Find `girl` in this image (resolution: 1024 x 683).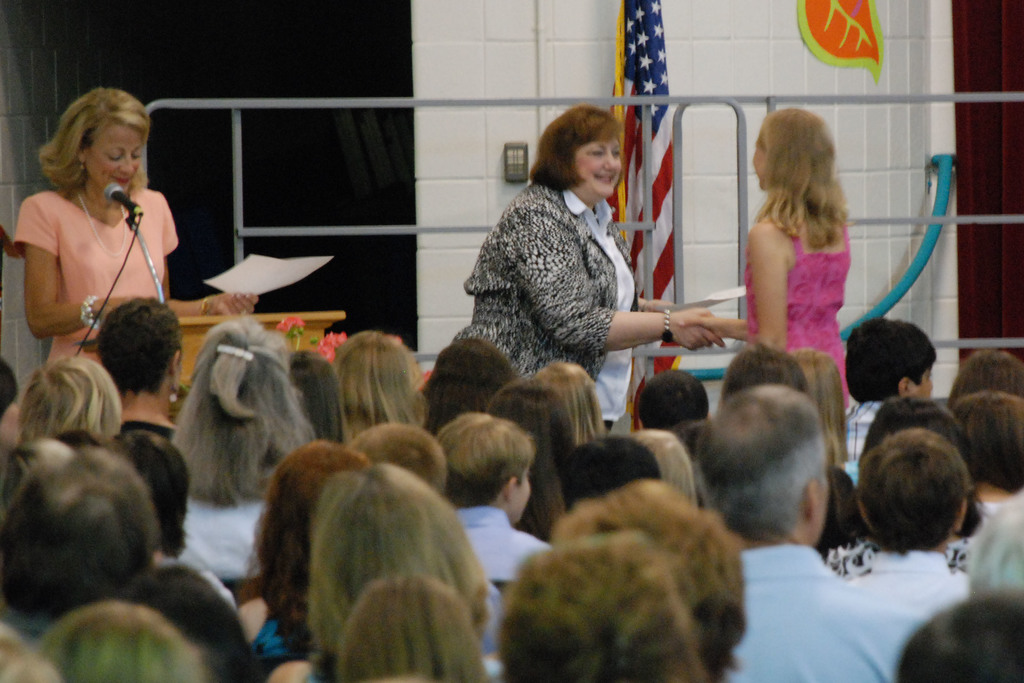
818, 465, 862, 552.
